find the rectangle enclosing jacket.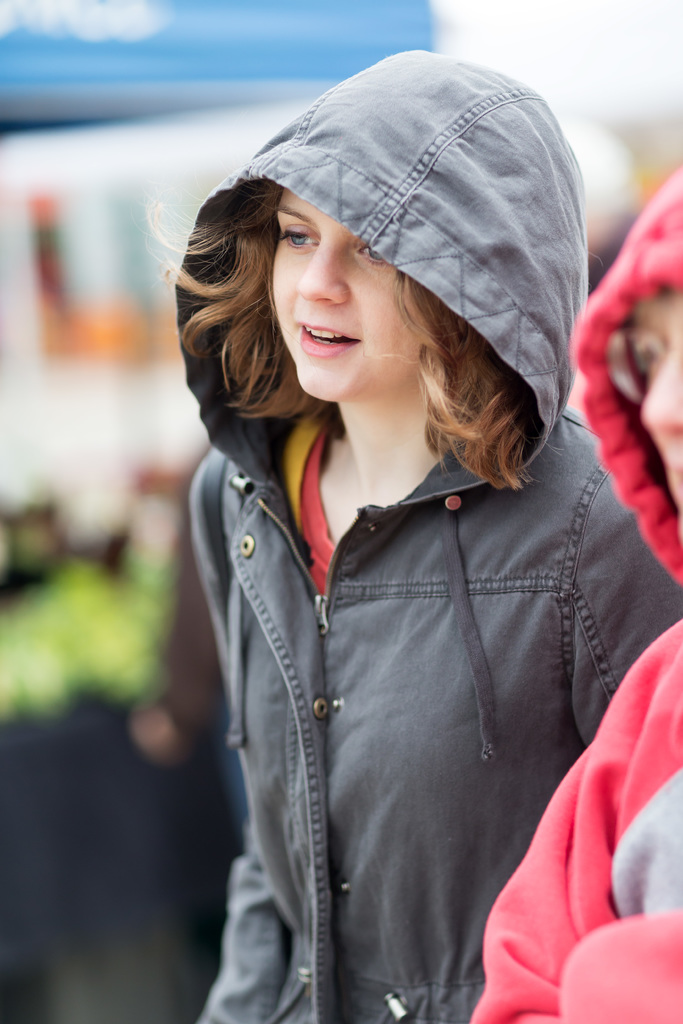
x1=463, y1=168, x2=682, y2=1023.
